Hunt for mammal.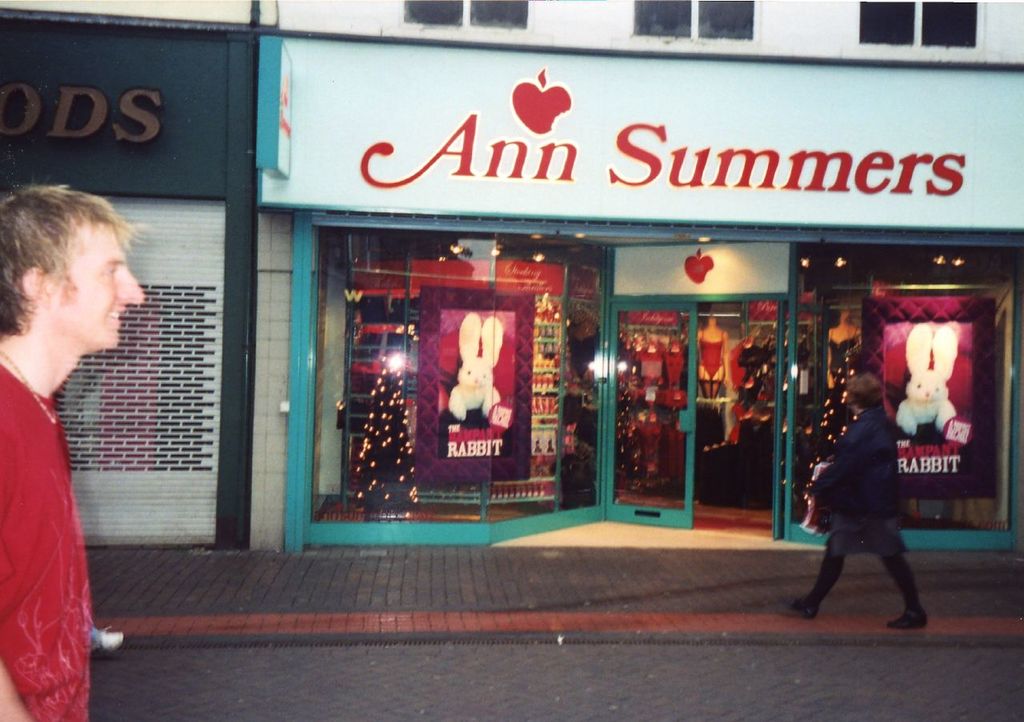
Hunted down at (x1=450, y1=307, x2=502, y2=424).
